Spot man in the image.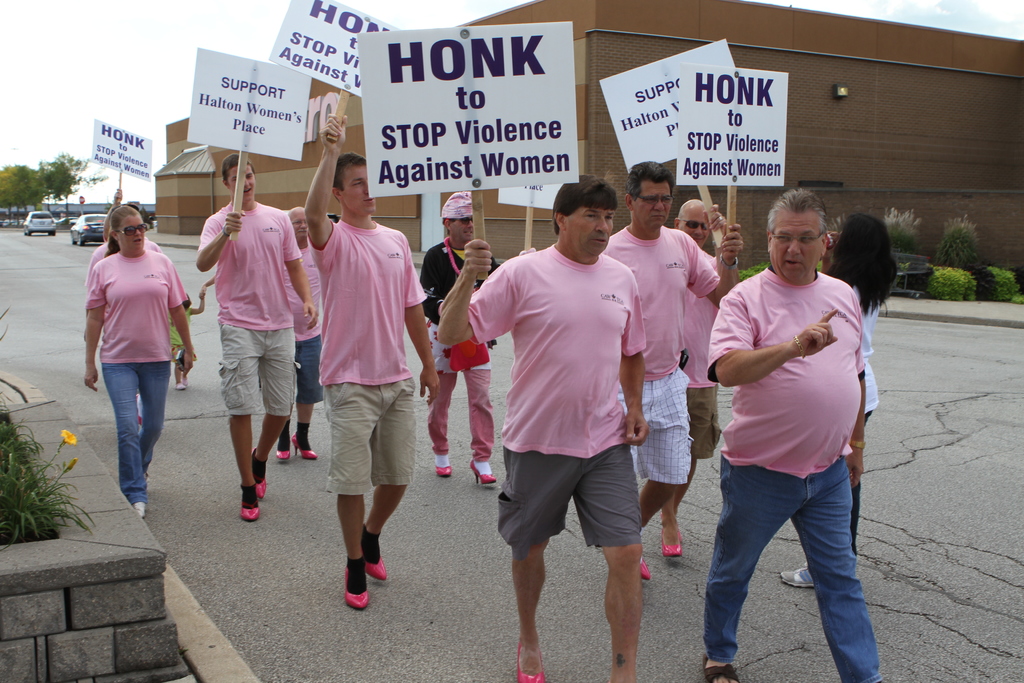
man found at bbox=[479, 171, 671, 669].
